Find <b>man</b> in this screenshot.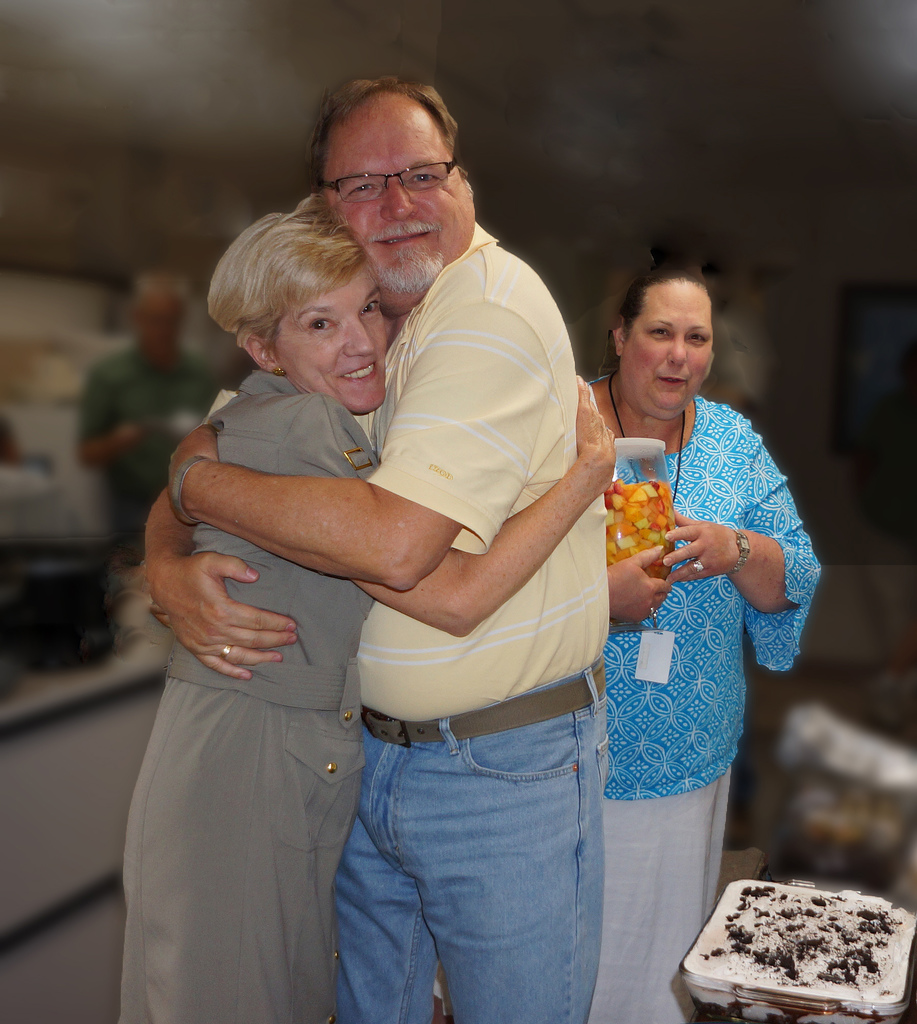
The bounding box for <b>man</b> is <box>85,271,227,655</box>.
